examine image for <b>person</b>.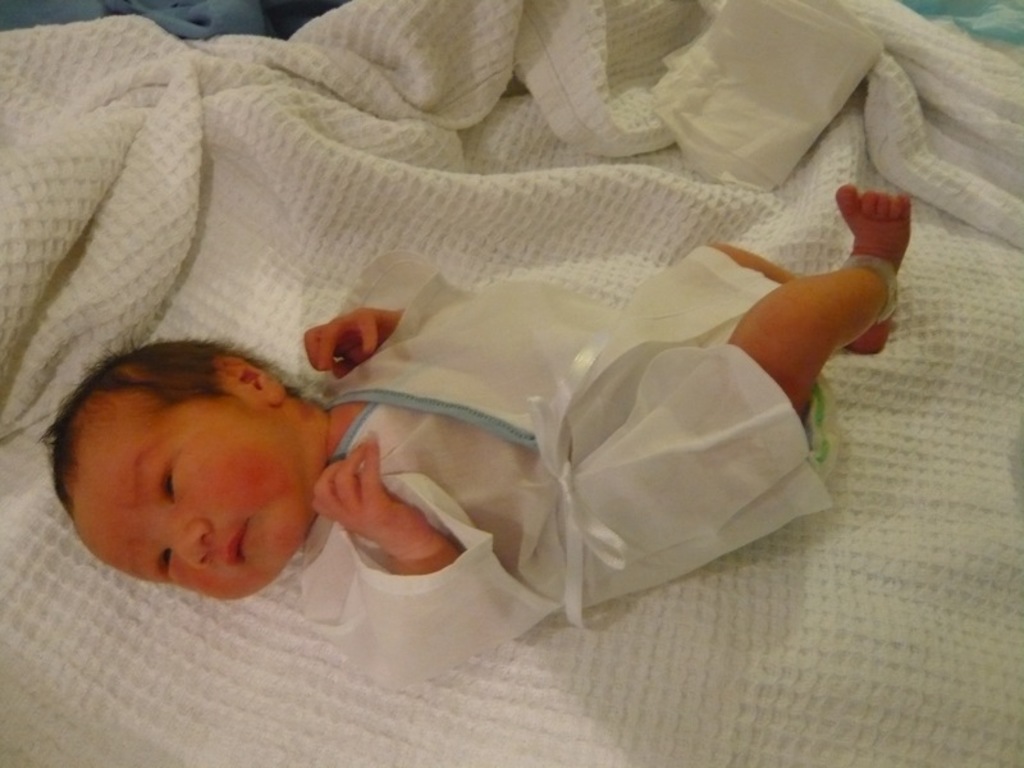
Examination result: left=47, top=187, right=909, bottom=652.
